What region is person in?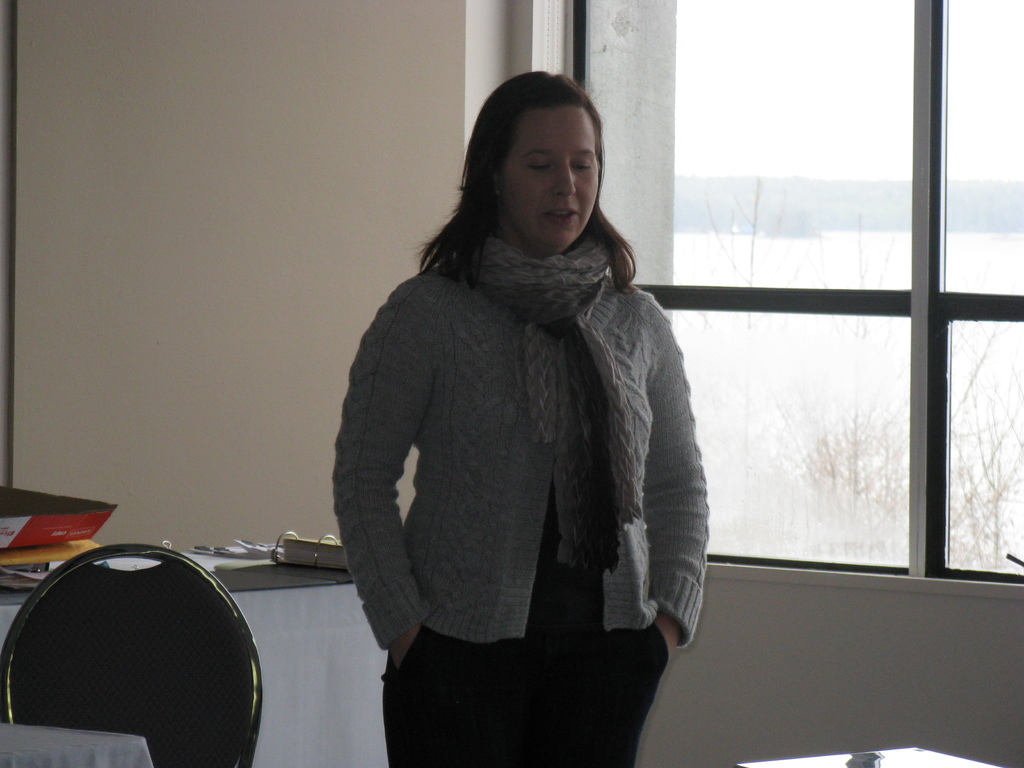
bbox(246, 59, 772, 733).
